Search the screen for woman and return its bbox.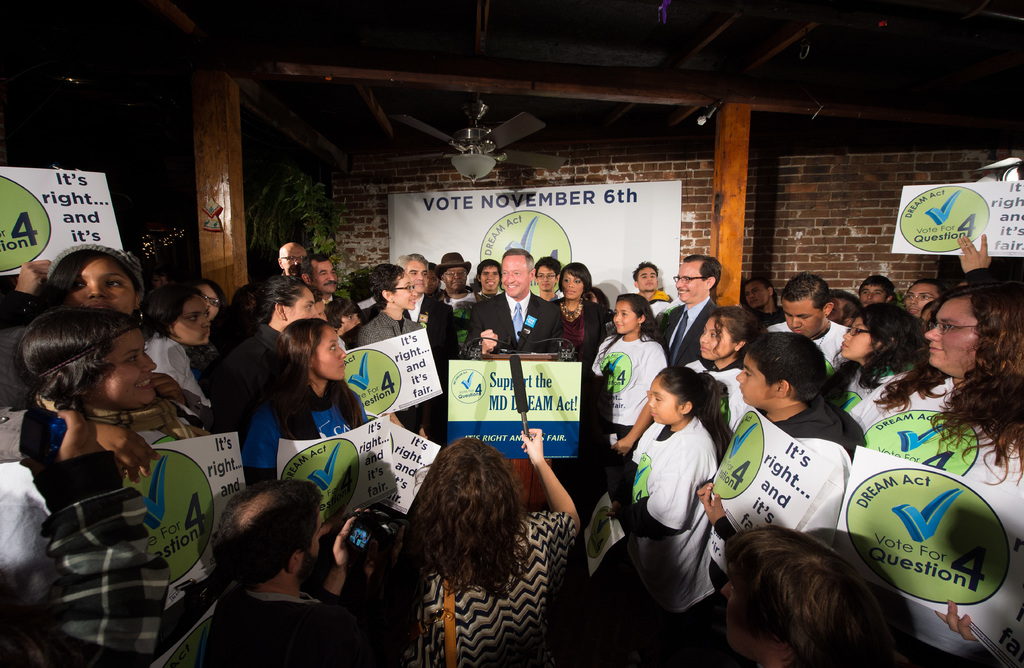
Found: detection(695, 302, 770, 424).
